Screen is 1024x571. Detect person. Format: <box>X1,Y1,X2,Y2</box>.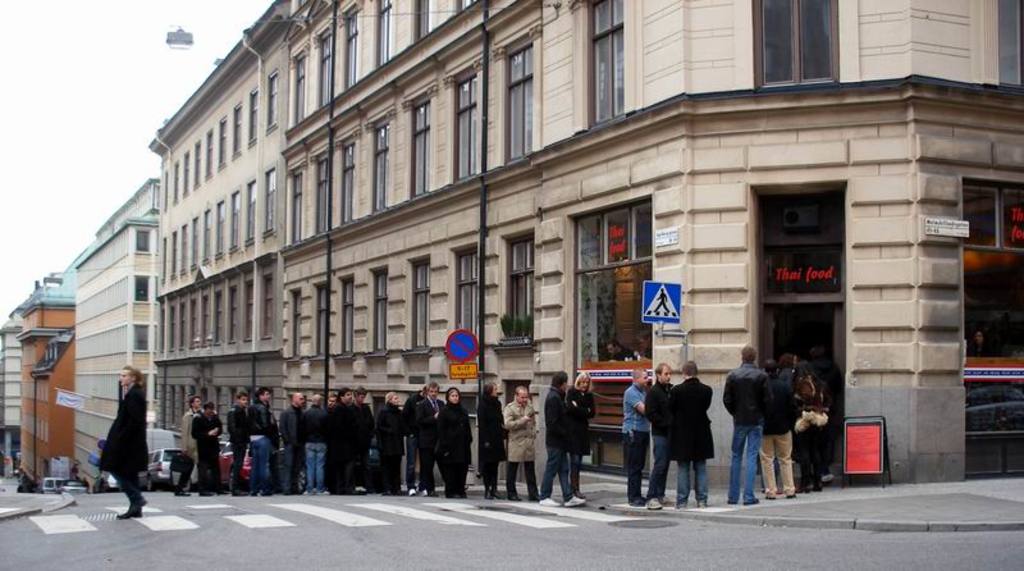
<box>301,392,328,495</box>.
